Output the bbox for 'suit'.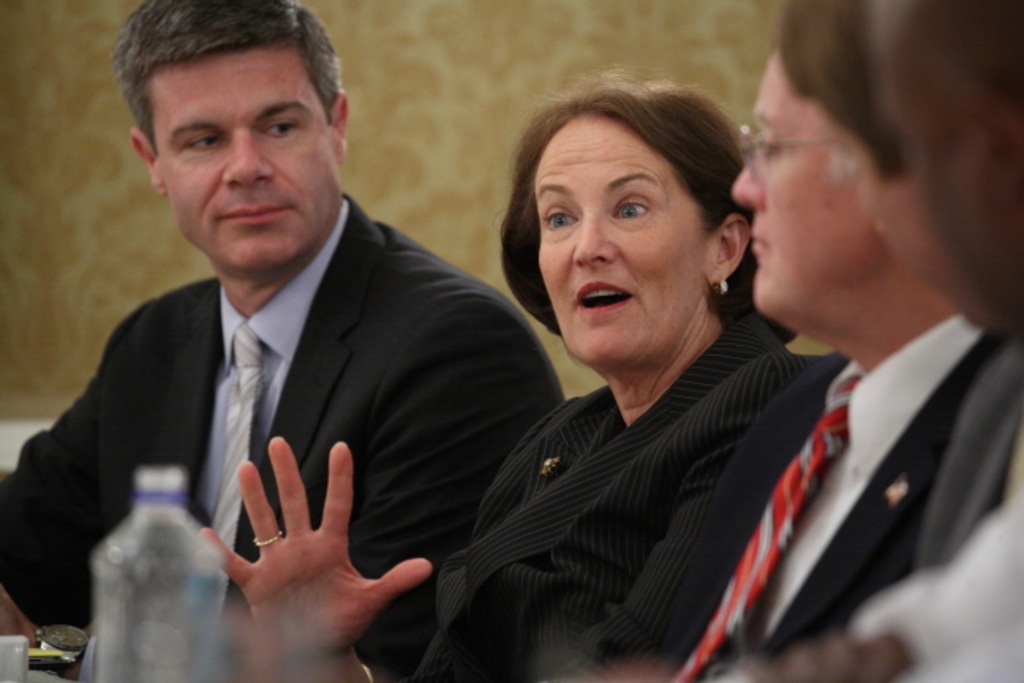
[x1=49, y1=155, x2=512, y2=640].
